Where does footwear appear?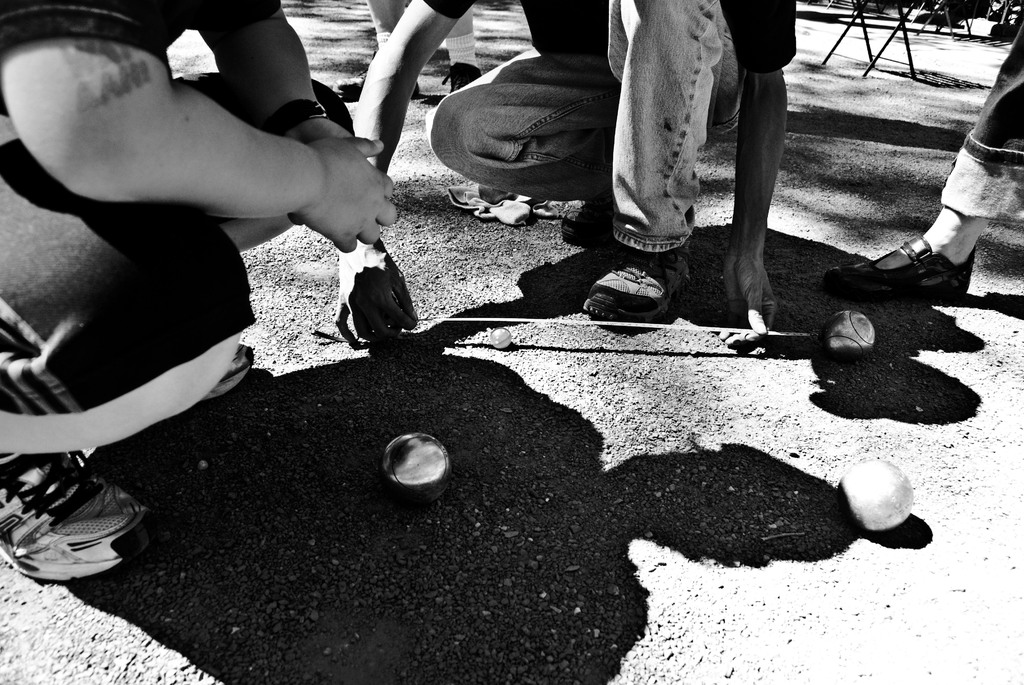
Appears at detection(581, 234, 694, 327).
